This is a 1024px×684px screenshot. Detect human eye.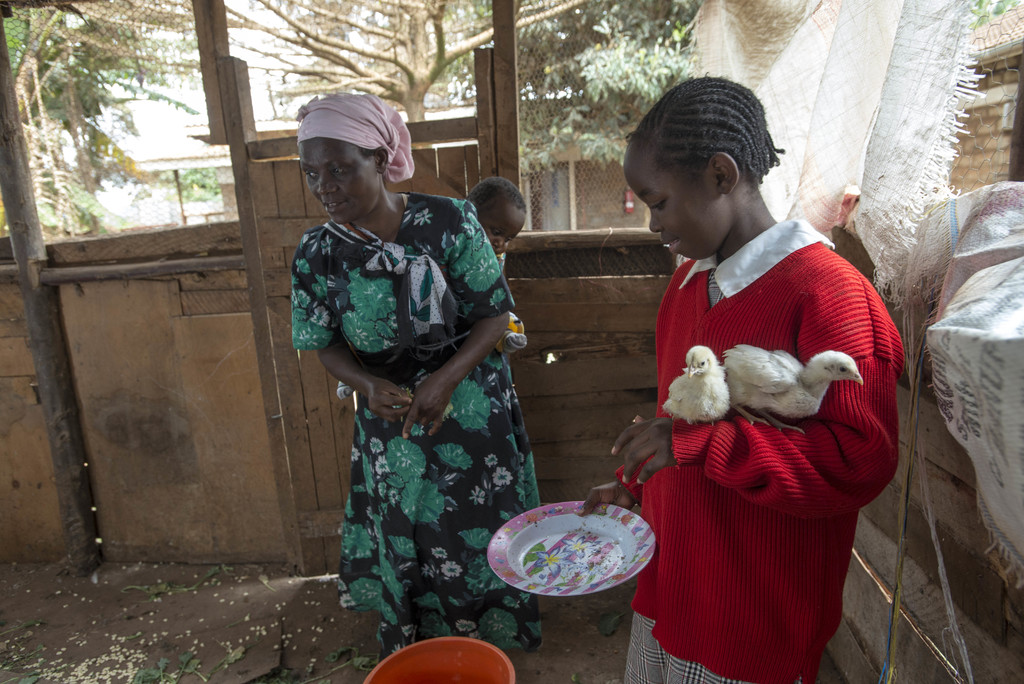
{"x1": 328, "y1": 168, "x2": 348, "y2": 178}.
